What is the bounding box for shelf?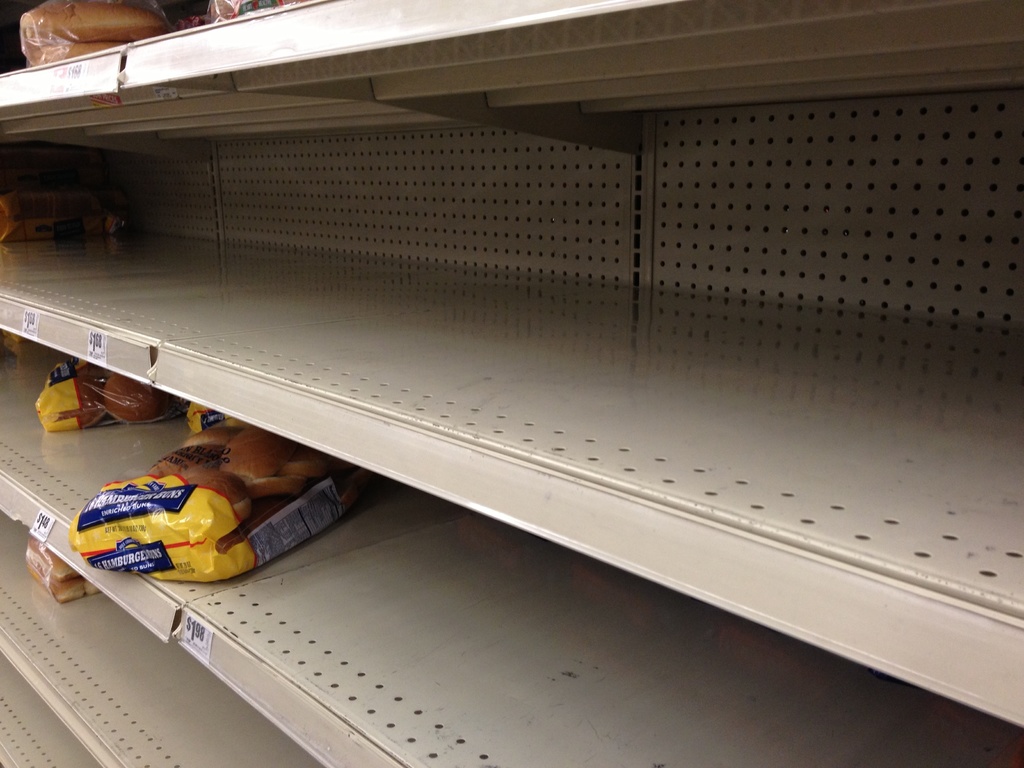
0 293 1015 767.
